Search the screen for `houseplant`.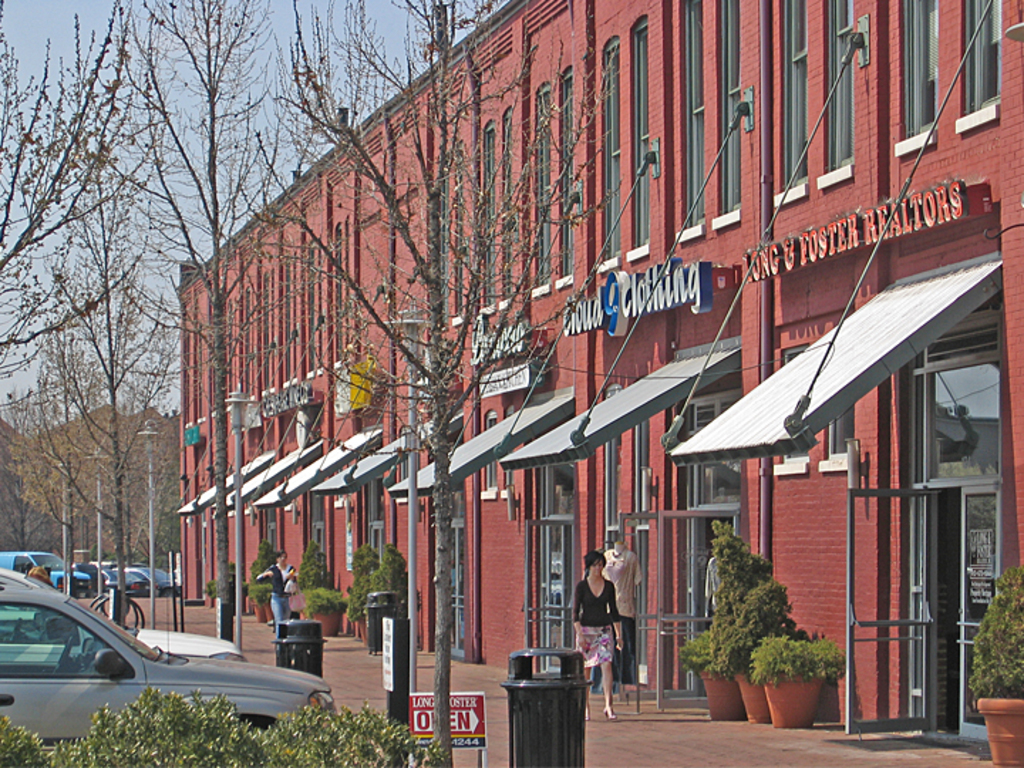
Found at [left=236, top=542, right=283, bottom=627].
